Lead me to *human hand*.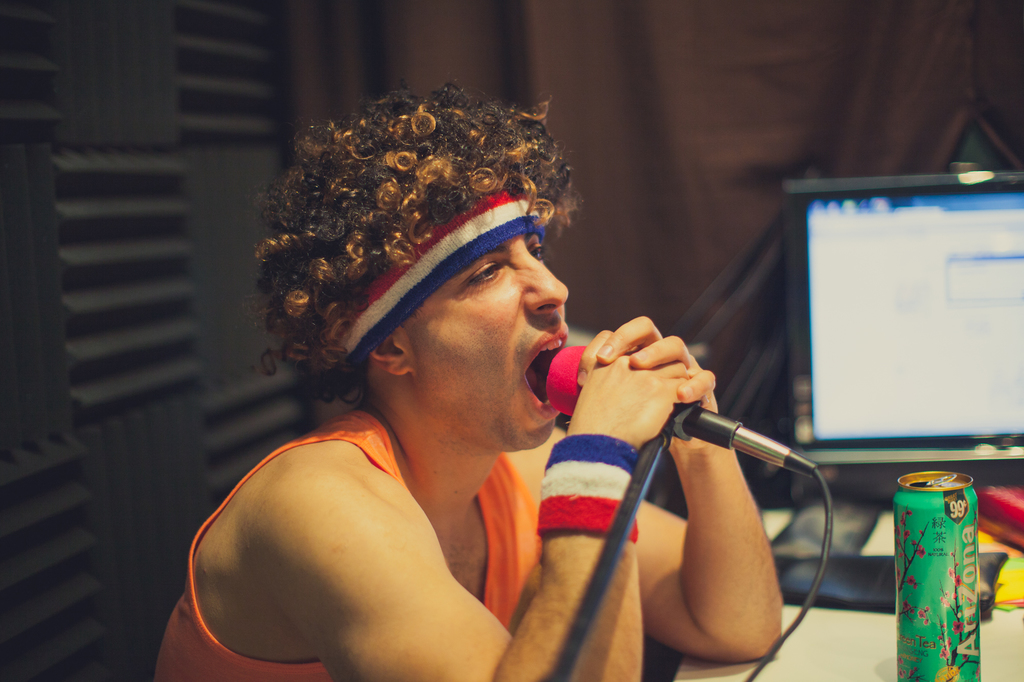
Lead to bbox=(575, 315, 720, 450).
